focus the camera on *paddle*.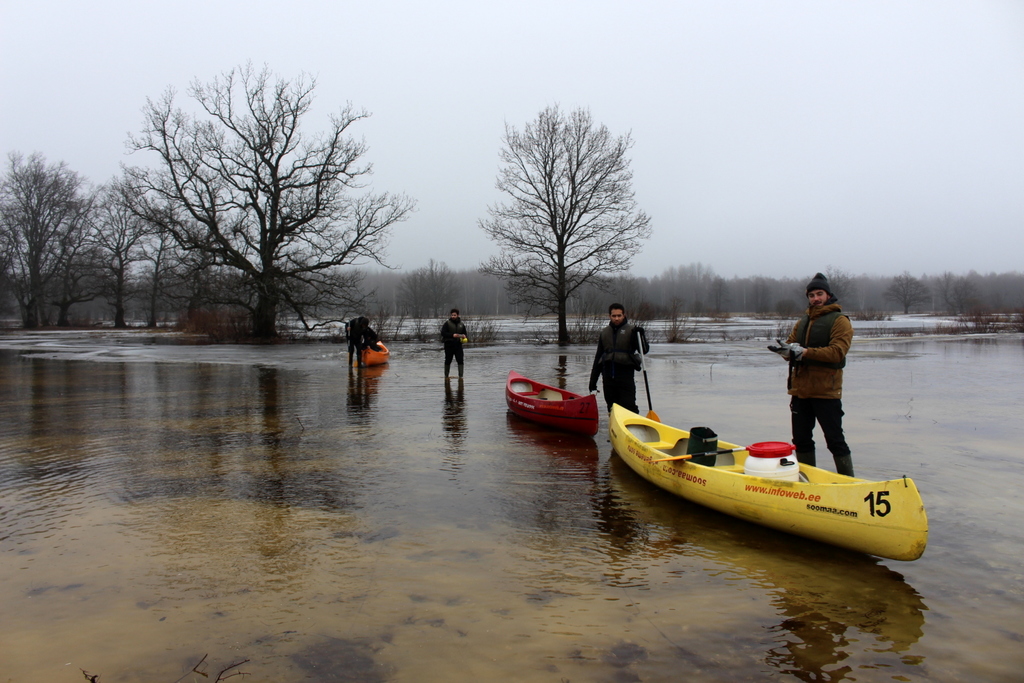
Focus region: BBox(649, 438, 793, 461).
